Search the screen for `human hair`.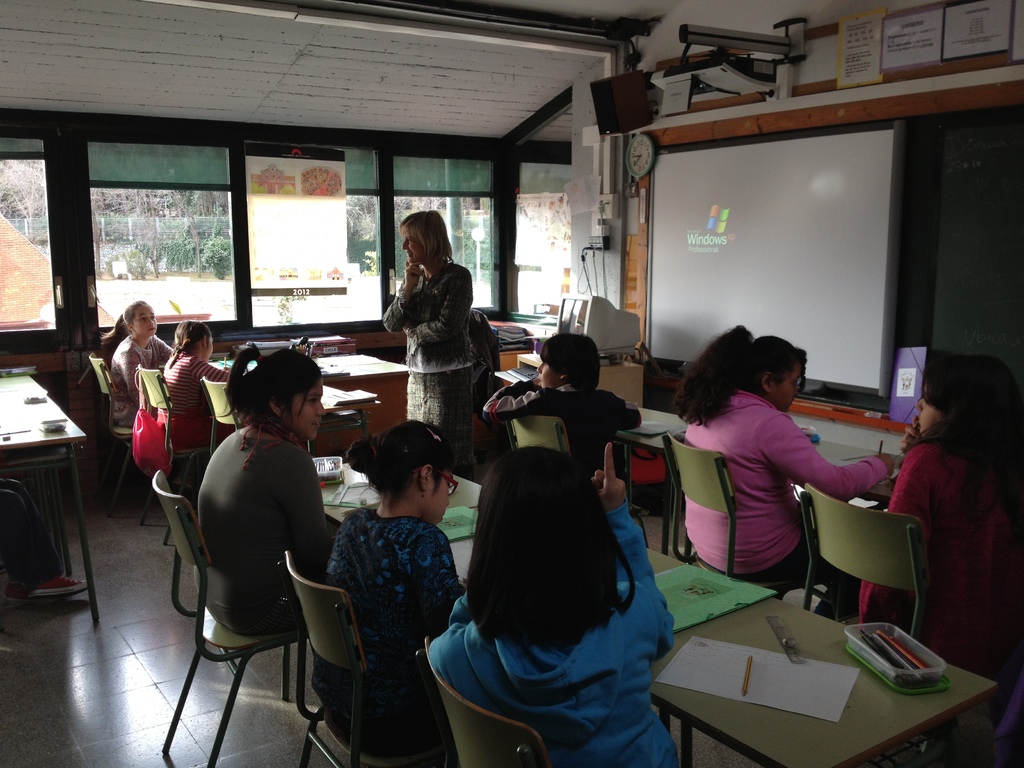
Found at region(172, 321, 211, 352).
